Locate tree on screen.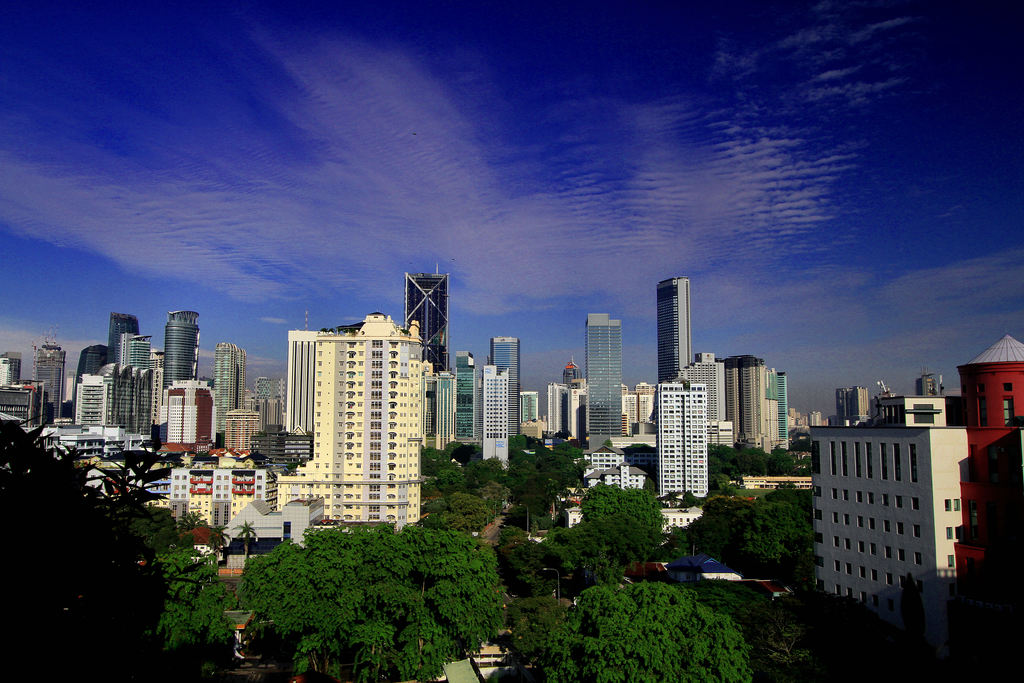
On screen at box=[438, 464, 468, 491].
